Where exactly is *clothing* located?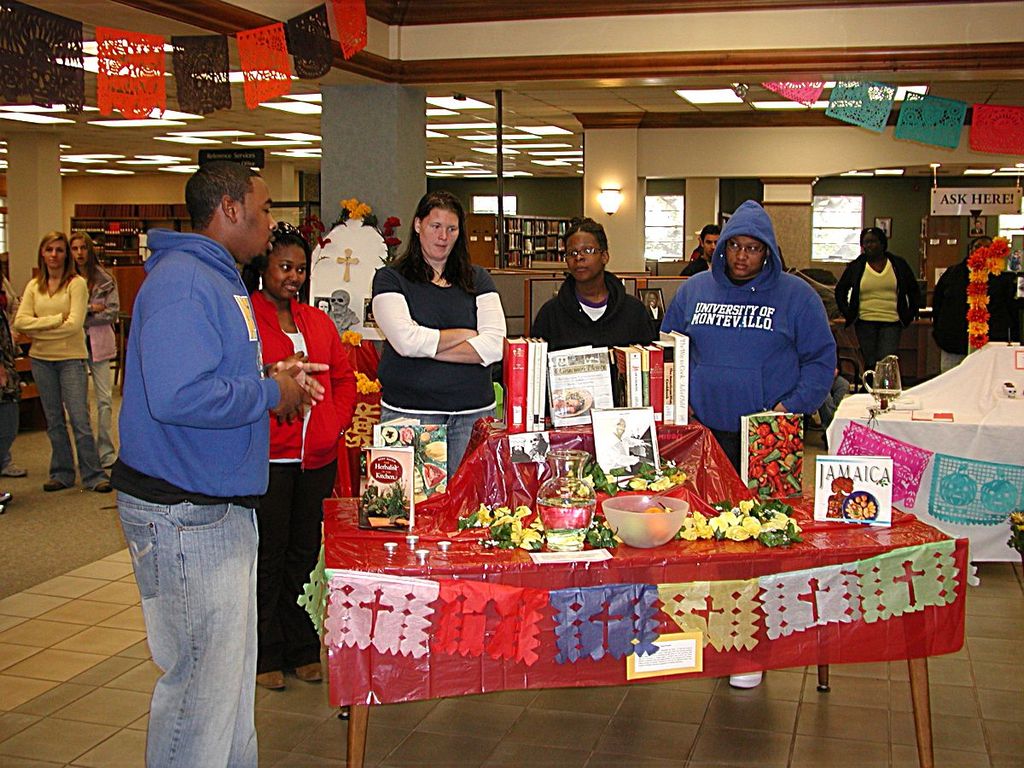
Its bounding box is <bbox>113, 223, 278, 767</bbox>.
